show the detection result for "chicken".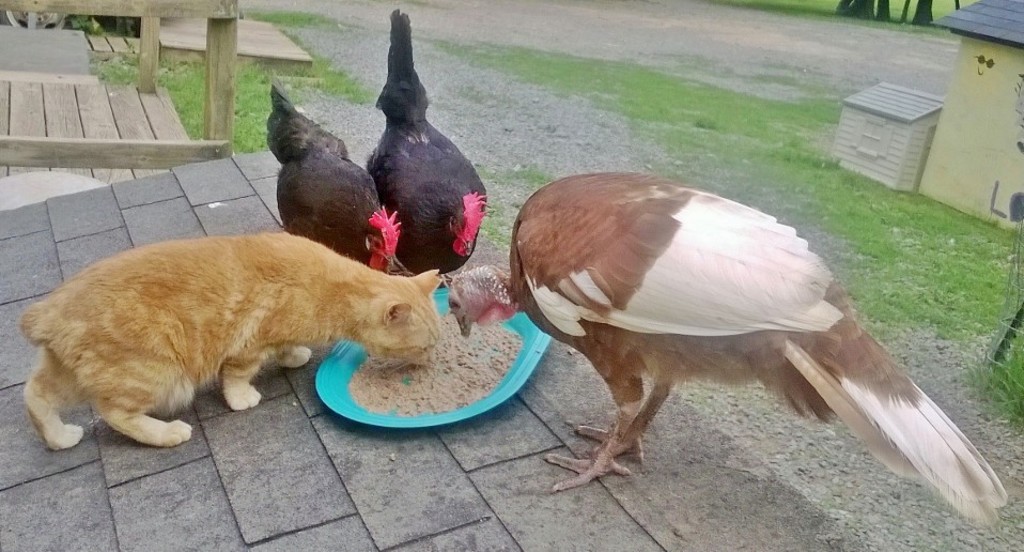
[left=266, top=77, right=405, bottom=274].
